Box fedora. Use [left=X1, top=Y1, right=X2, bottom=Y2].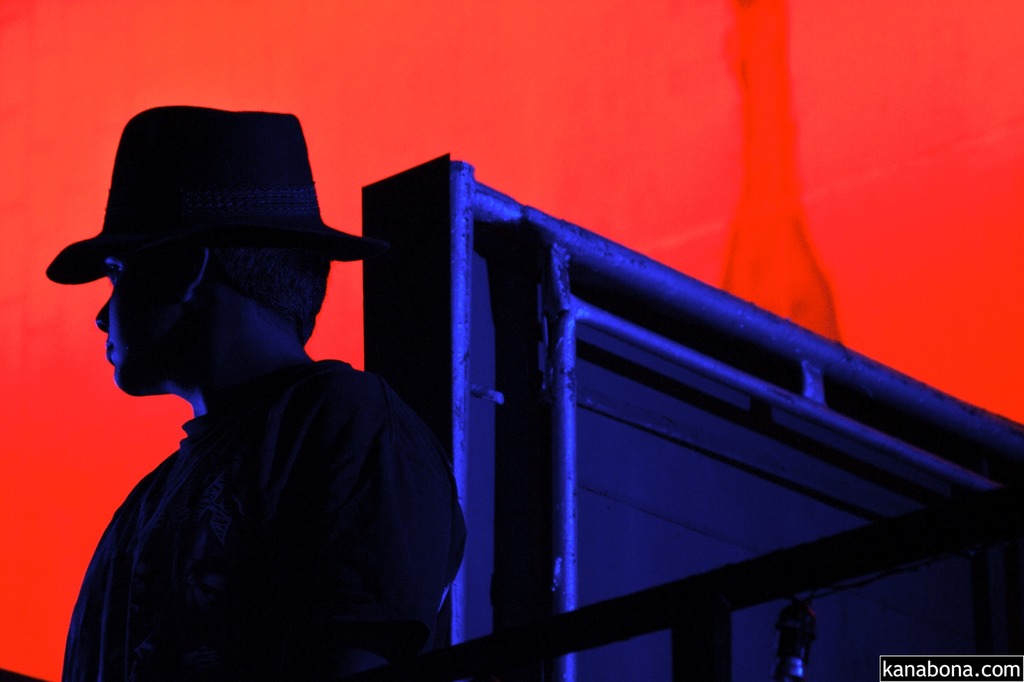
[left=44, top=104, right=390, bottom=359].
